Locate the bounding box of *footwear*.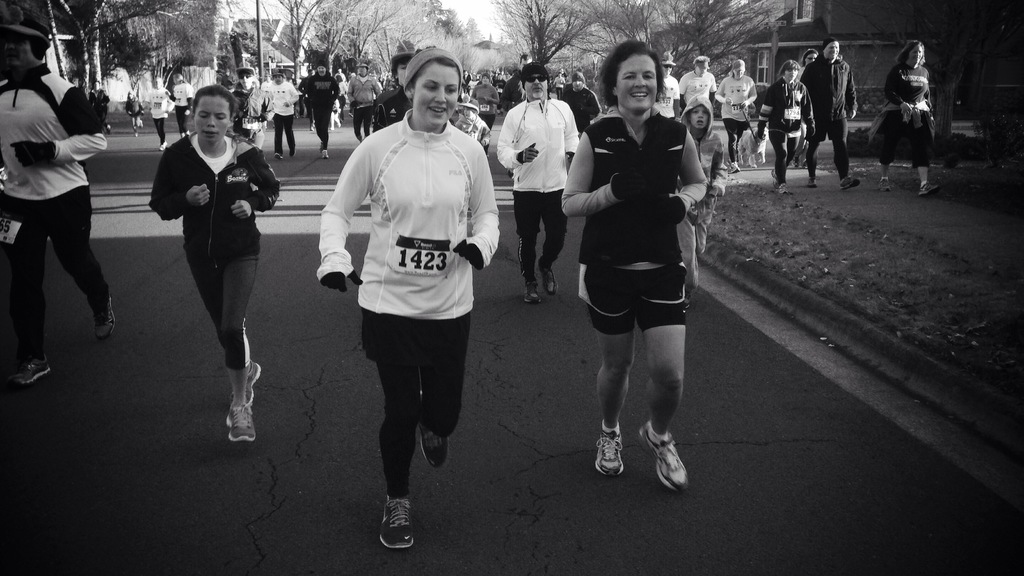
Bounding box: l=876, t=177, r=890, b=193.
